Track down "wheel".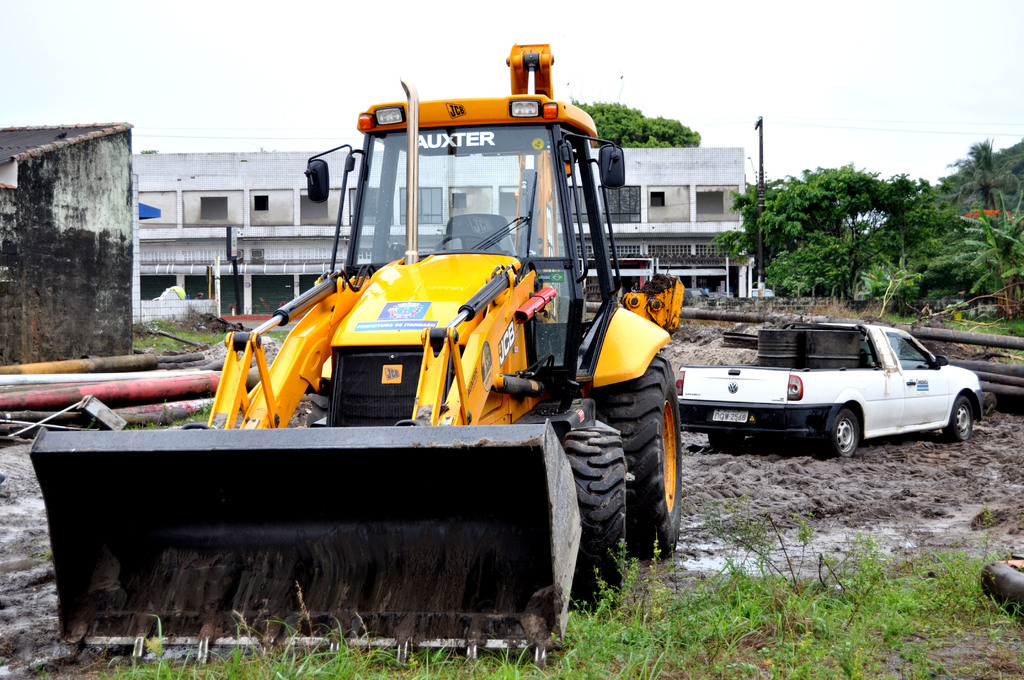
Tracked to BBox(308, 395, 329, 428).
